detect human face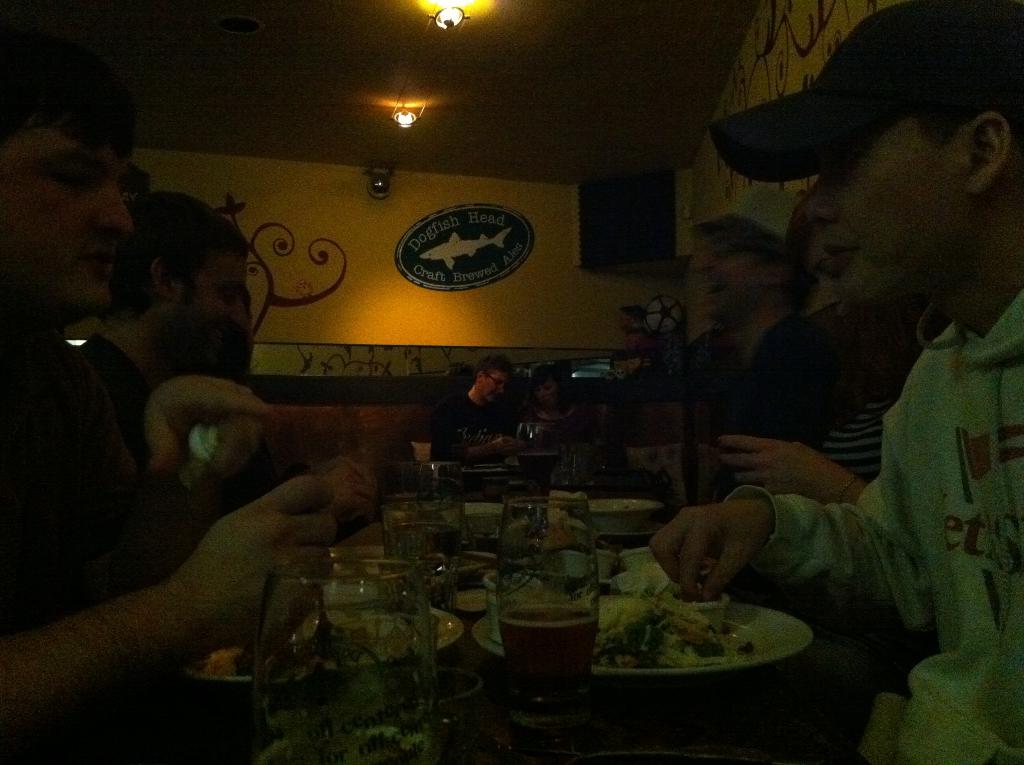
box=[686, 223, 761, 323]
